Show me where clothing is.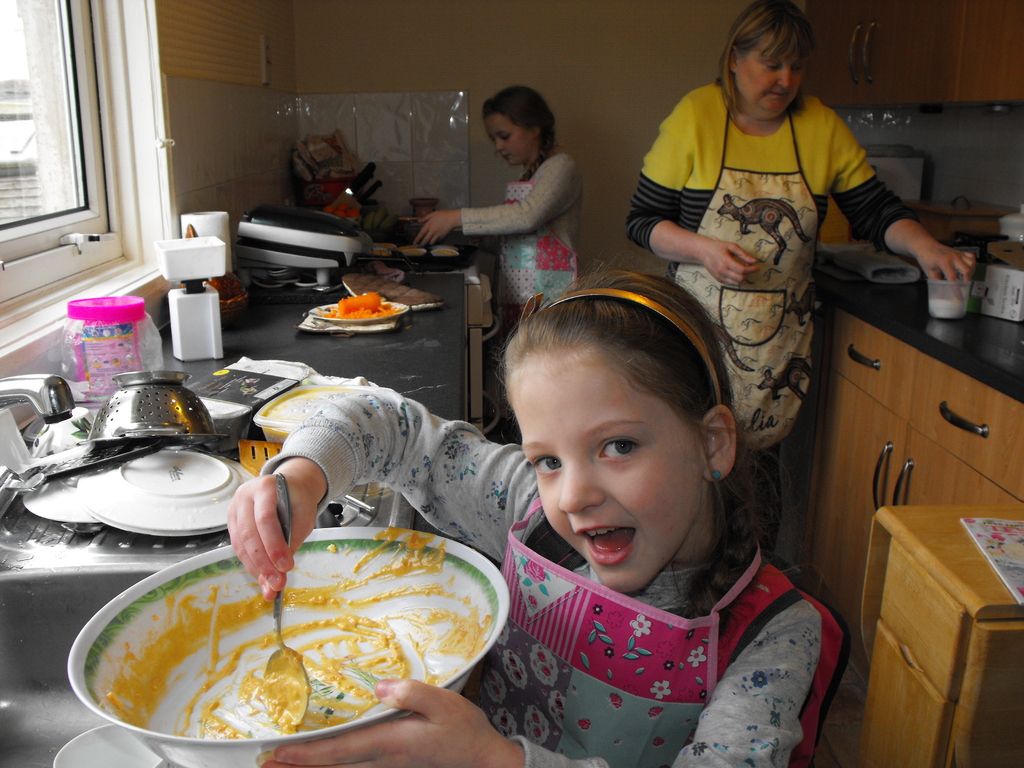
clothing is at l=459, t=135, r=578, b=323.
